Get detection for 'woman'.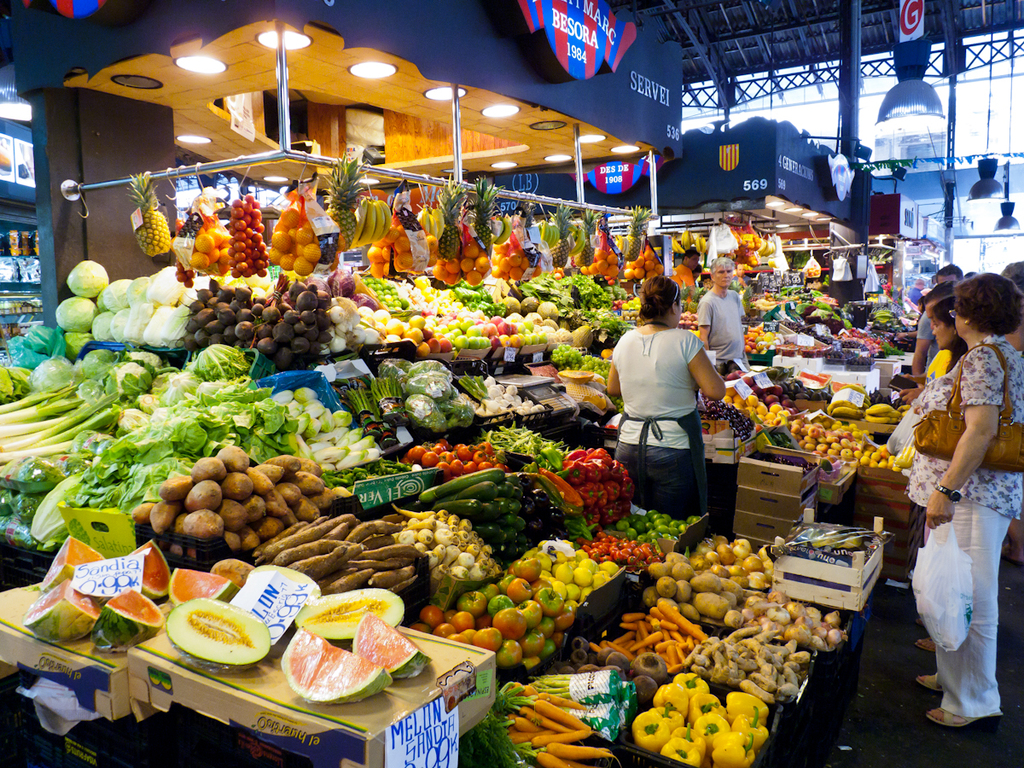
Detection: 603:276:730:526.
